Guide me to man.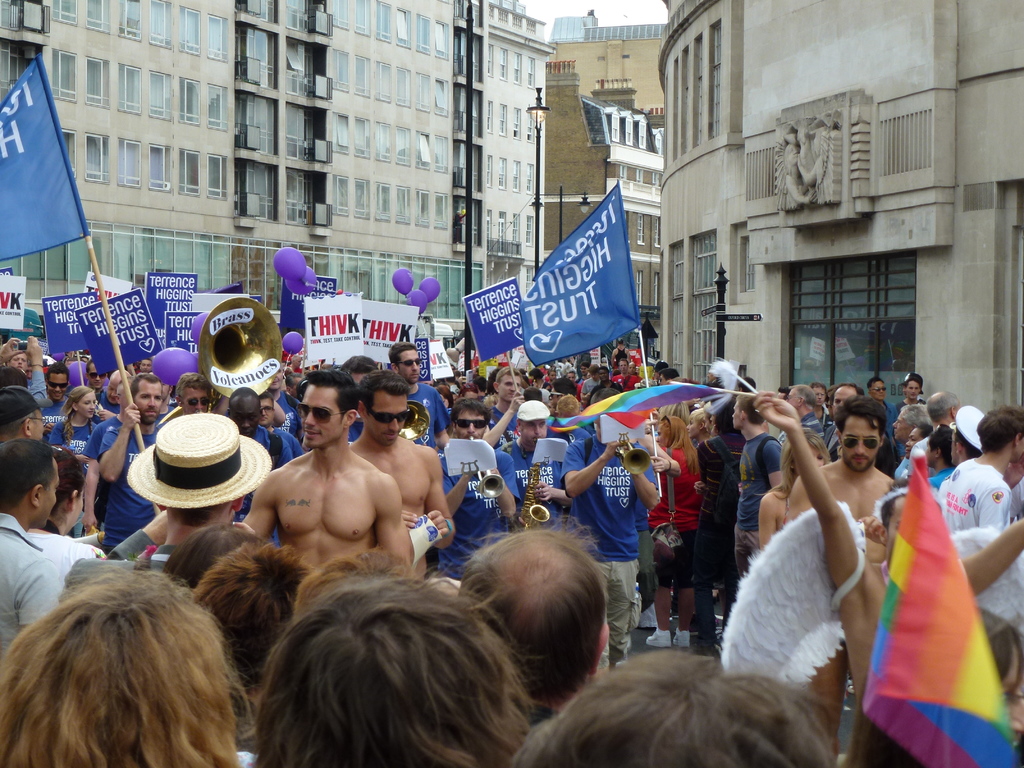
Guidance: 433:400:525:580.
